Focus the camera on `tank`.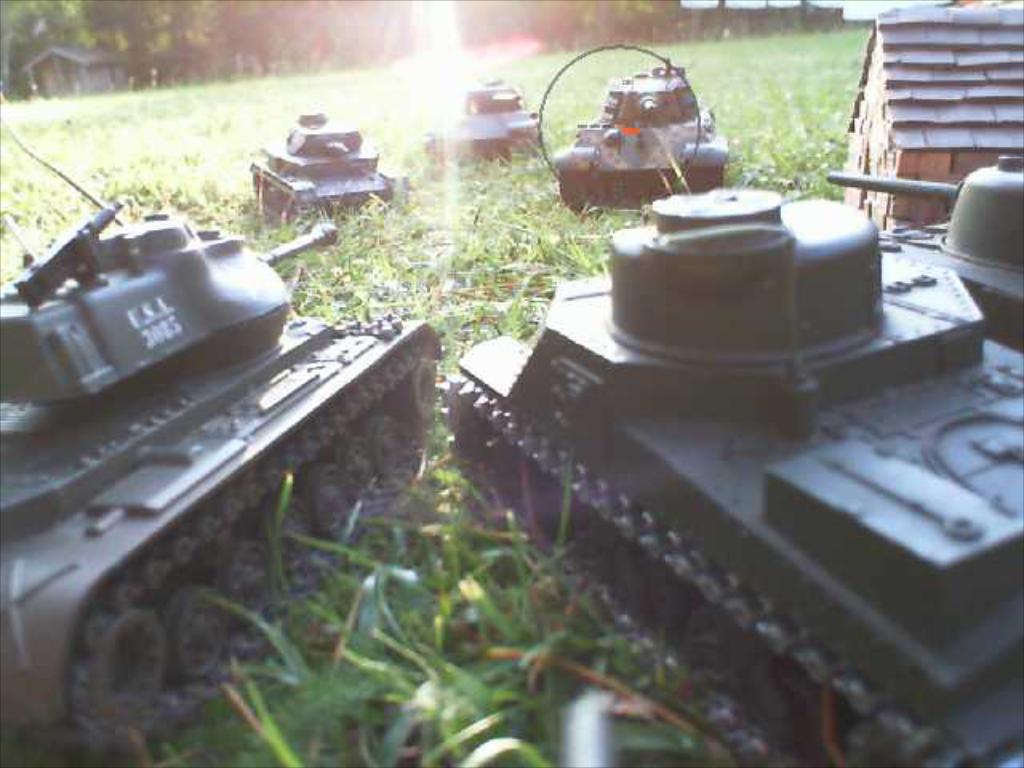
Focus region: box=[248, 109, 414, 234].
